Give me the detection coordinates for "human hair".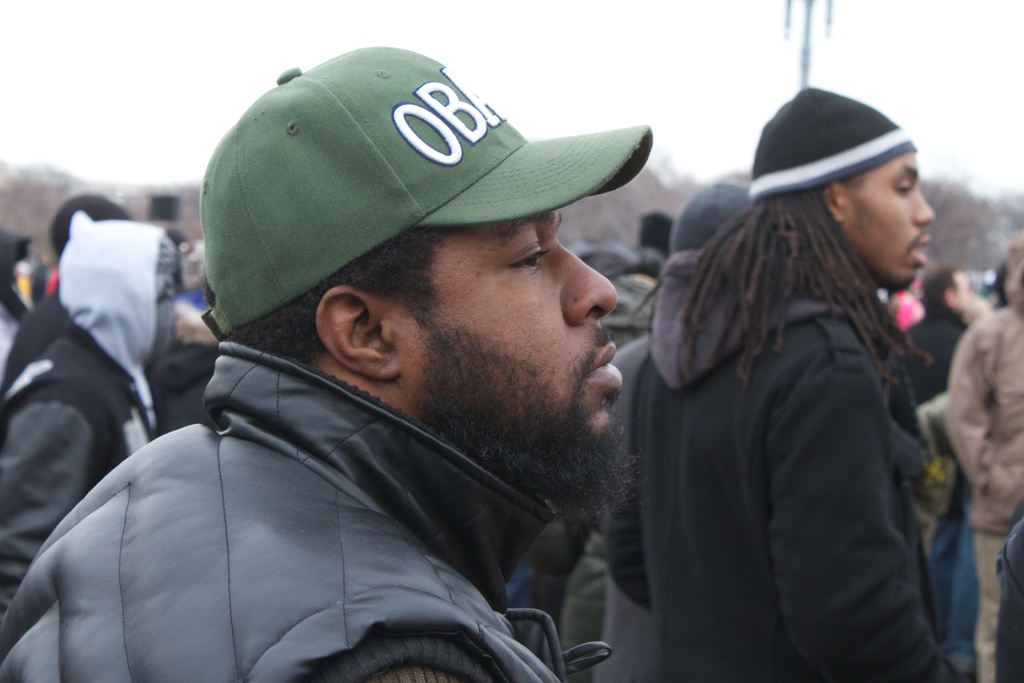
select_region(672, 171, 934, 395).
